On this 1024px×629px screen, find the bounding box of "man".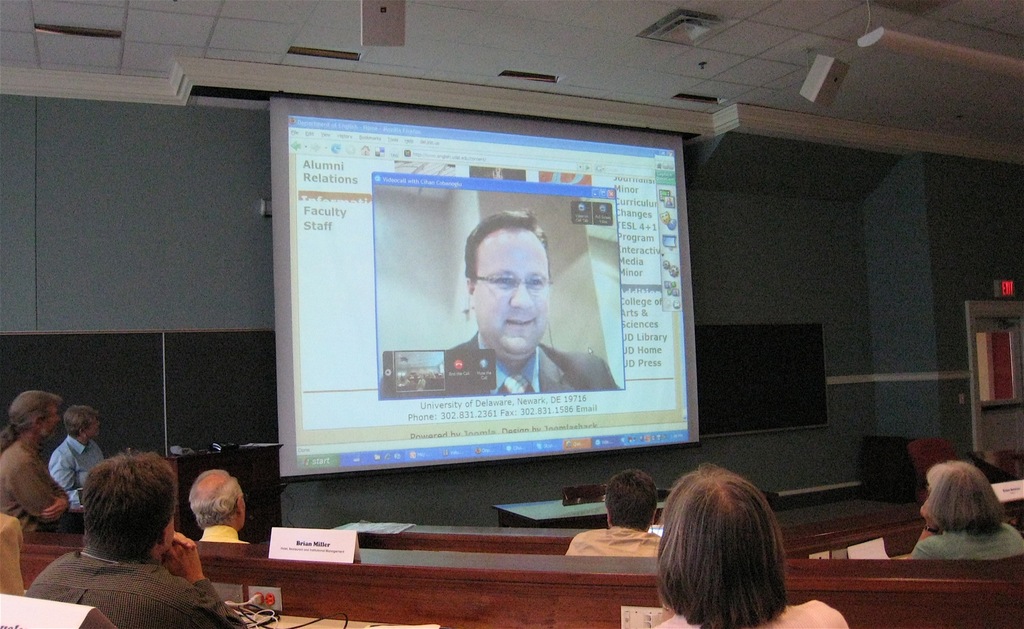
Bounding box: 412 212 625 408.
